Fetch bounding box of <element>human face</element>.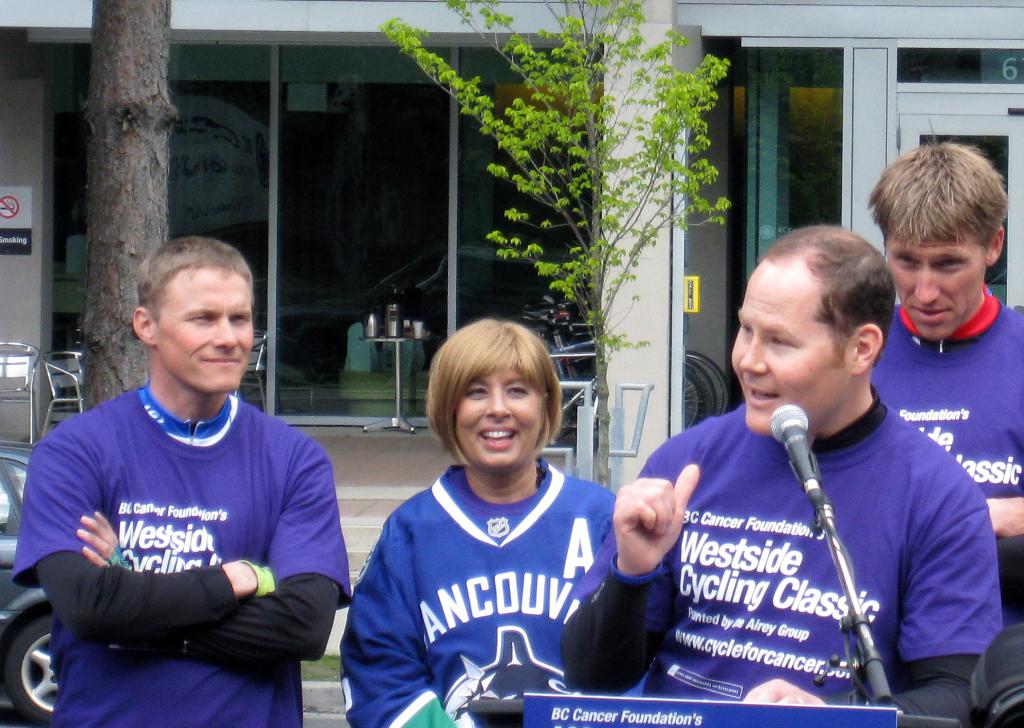
Bbox: select_region(886, 213, 987, 342).
